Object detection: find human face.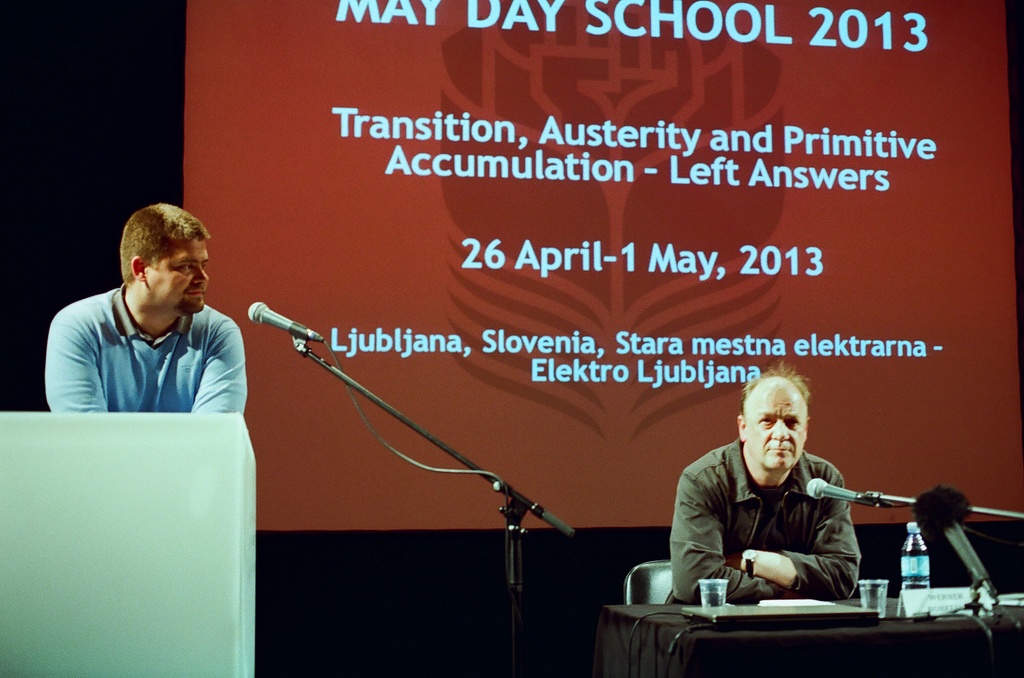
(x1=150, y1=238, x2=208, y2=315).
